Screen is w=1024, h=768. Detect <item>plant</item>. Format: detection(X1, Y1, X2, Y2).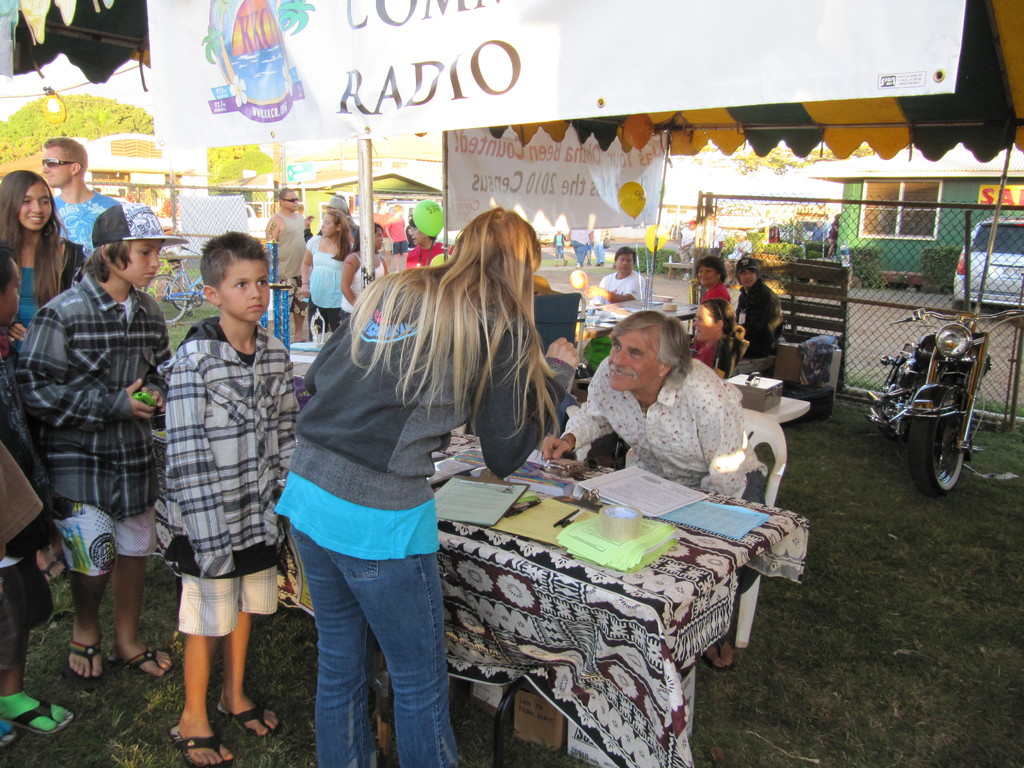
detection(835, 249, 895, 294).
